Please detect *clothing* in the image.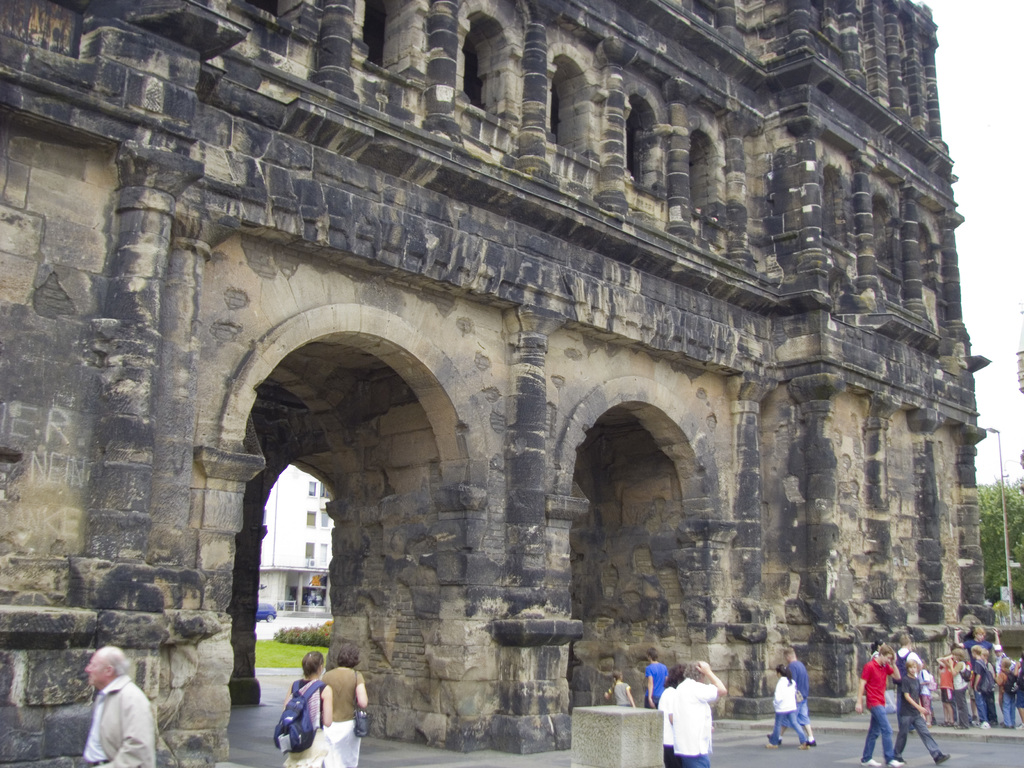
328,657,360,767.
